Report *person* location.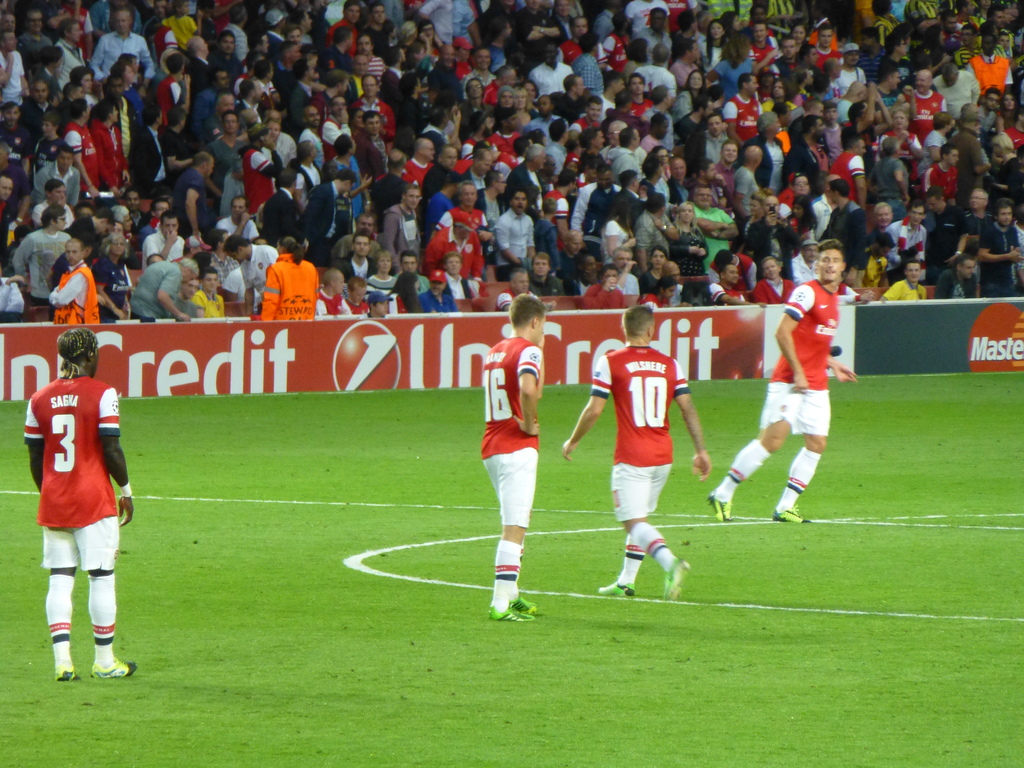
Report: rect(477, 297, 548, 620).
